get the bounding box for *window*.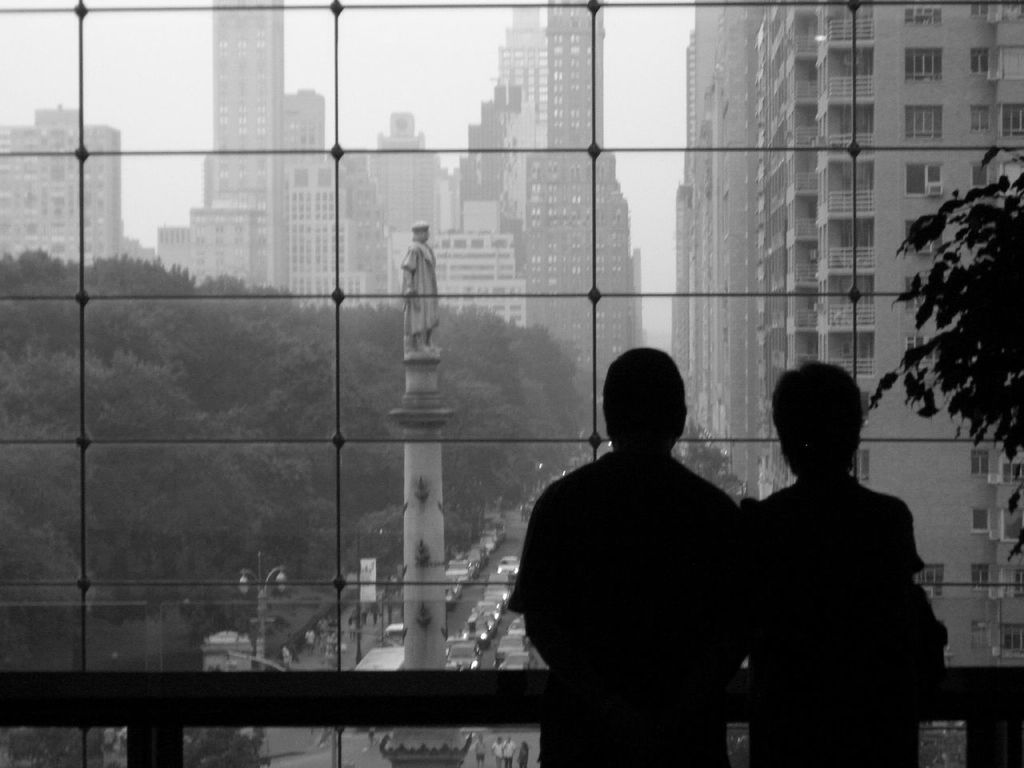
974/565/983/589.
